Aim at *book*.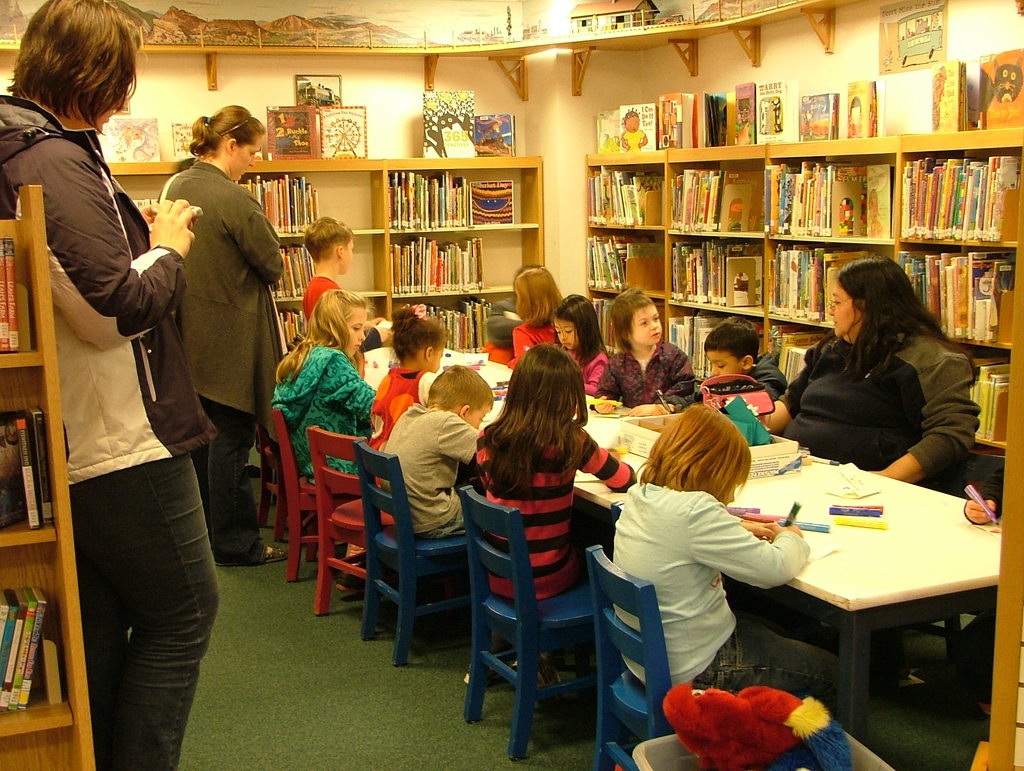
Aimed at Rect(981, 48, 1023, 126).
